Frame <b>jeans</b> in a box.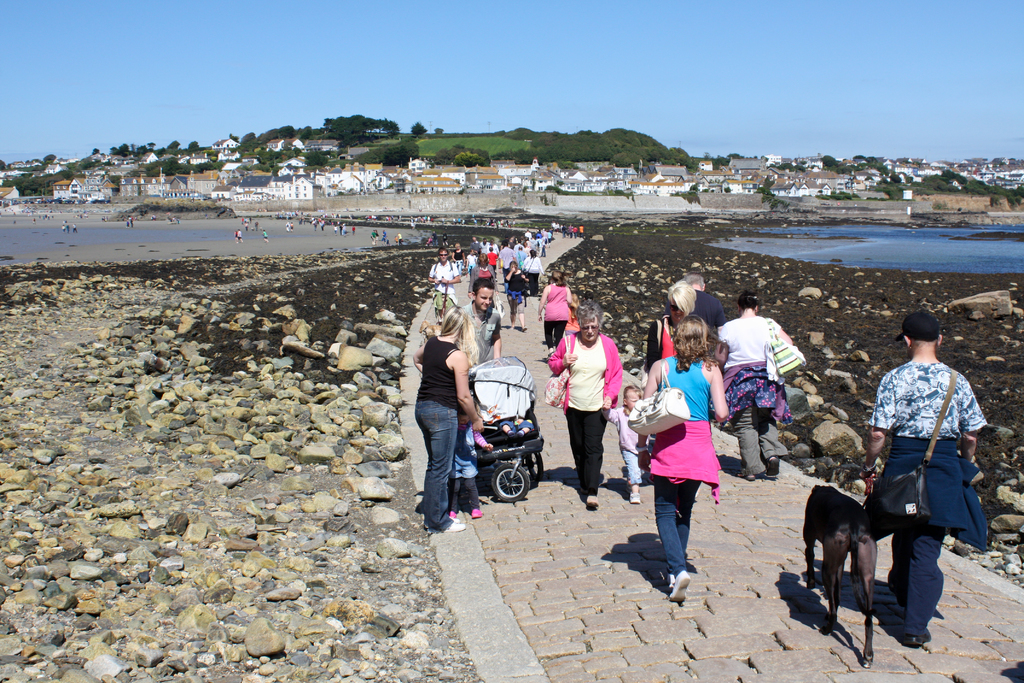
x1=655 y1=477 x2=698 y2=573.
